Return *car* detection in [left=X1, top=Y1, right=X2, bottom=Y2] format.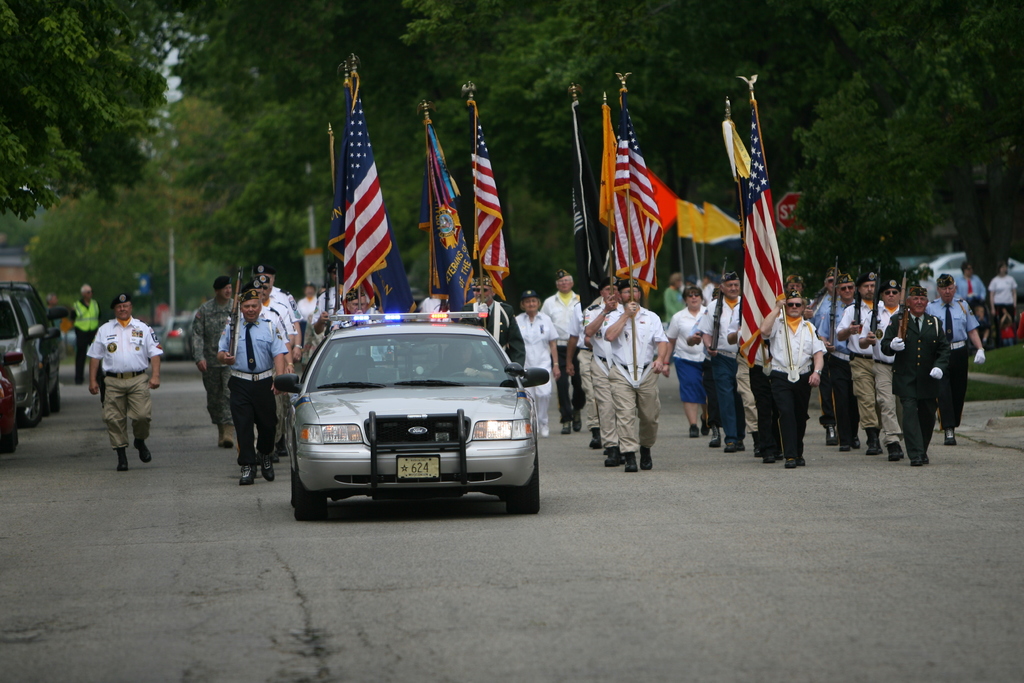
[left=2, top=349, right=22, bottom=447].
